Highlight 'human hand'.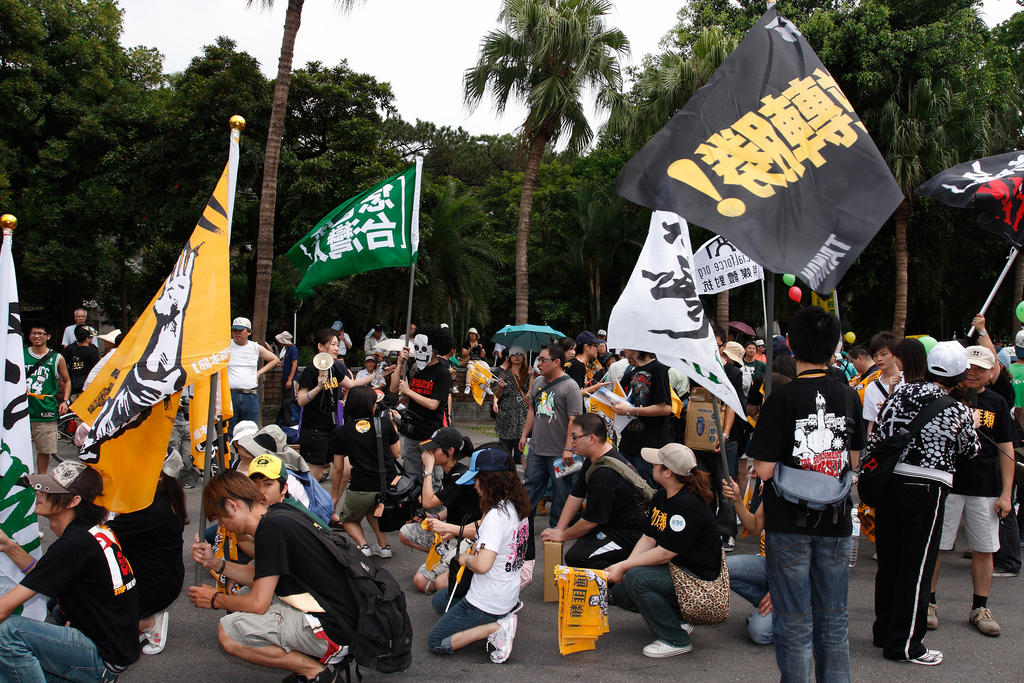
Highlighted region: <bbox>516, 436, 527, 457</bbox>.
